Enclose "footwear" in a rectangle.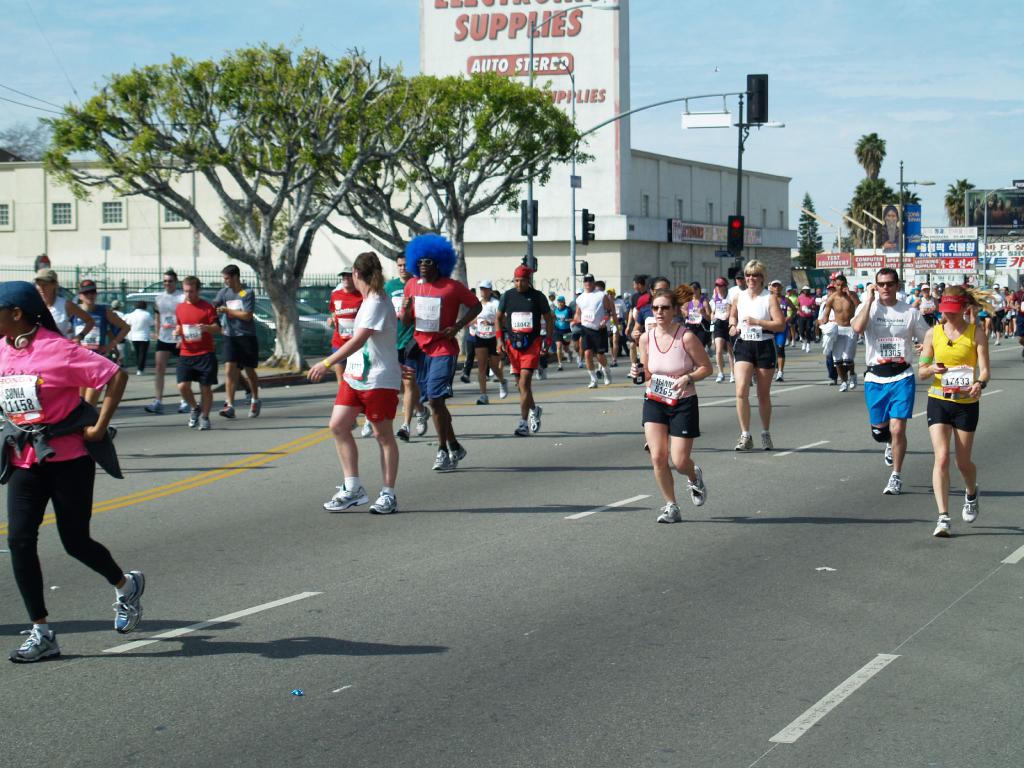
Rect(885, 474, 906, 495).
